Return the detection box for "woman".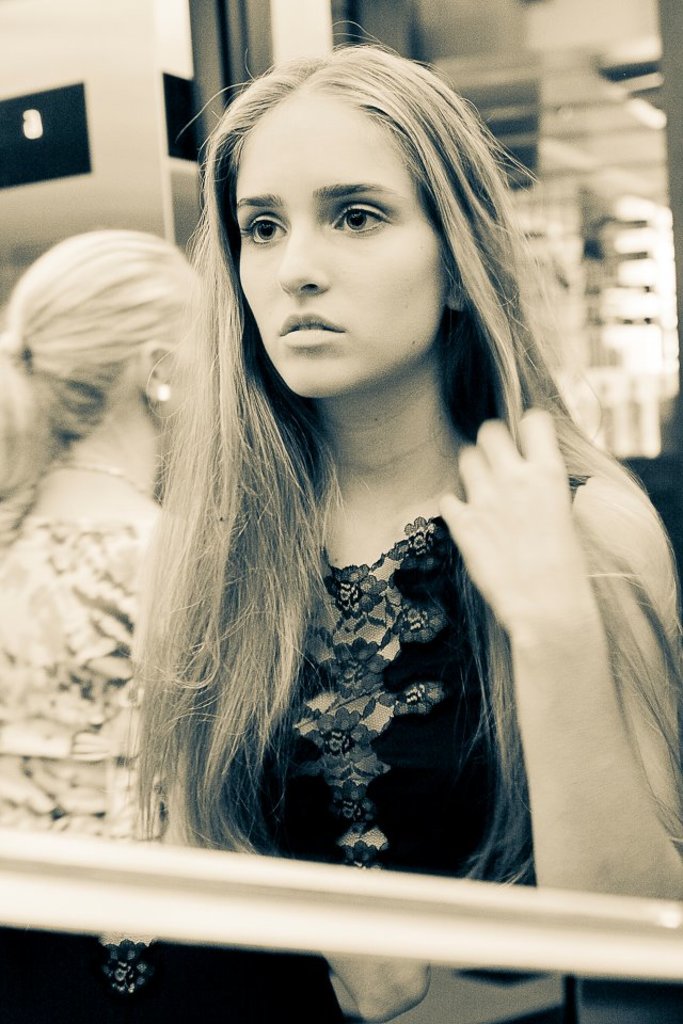
bbox=[57, 85, 668, 930].
